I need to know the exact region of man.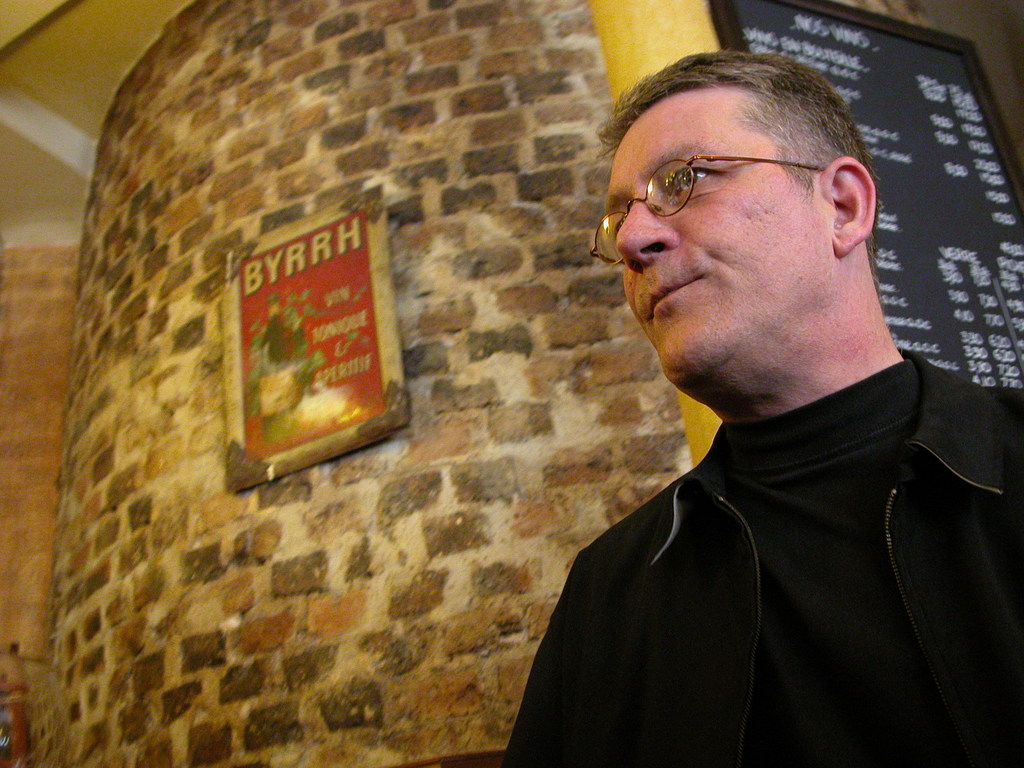
Region: (489,35,1022,751).
